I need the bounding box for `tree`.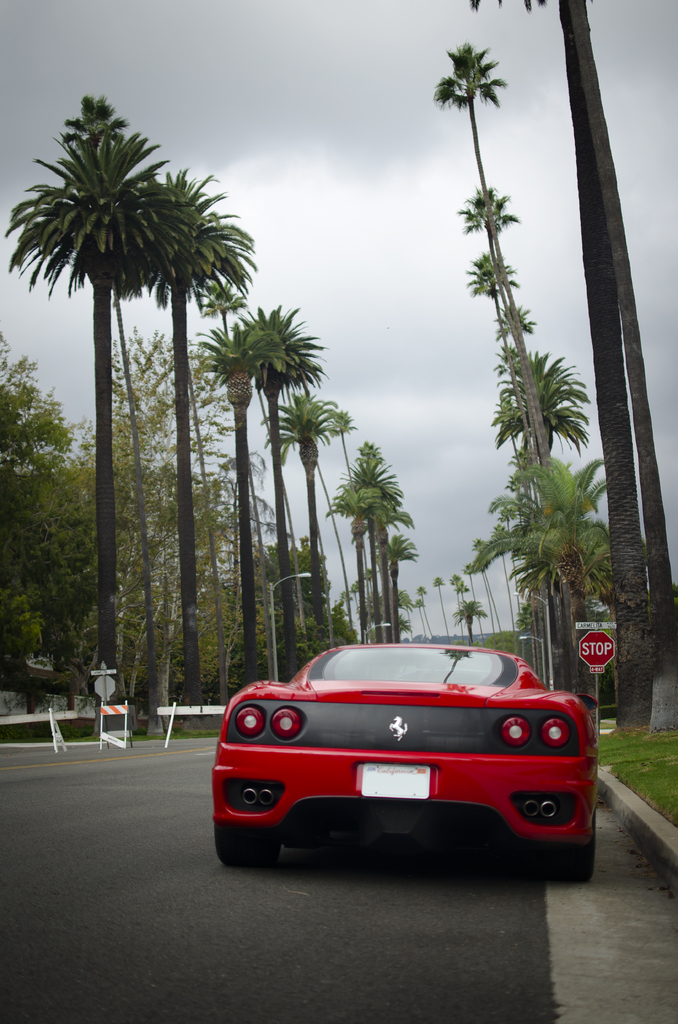
Here it is: 461:454:631:703.
